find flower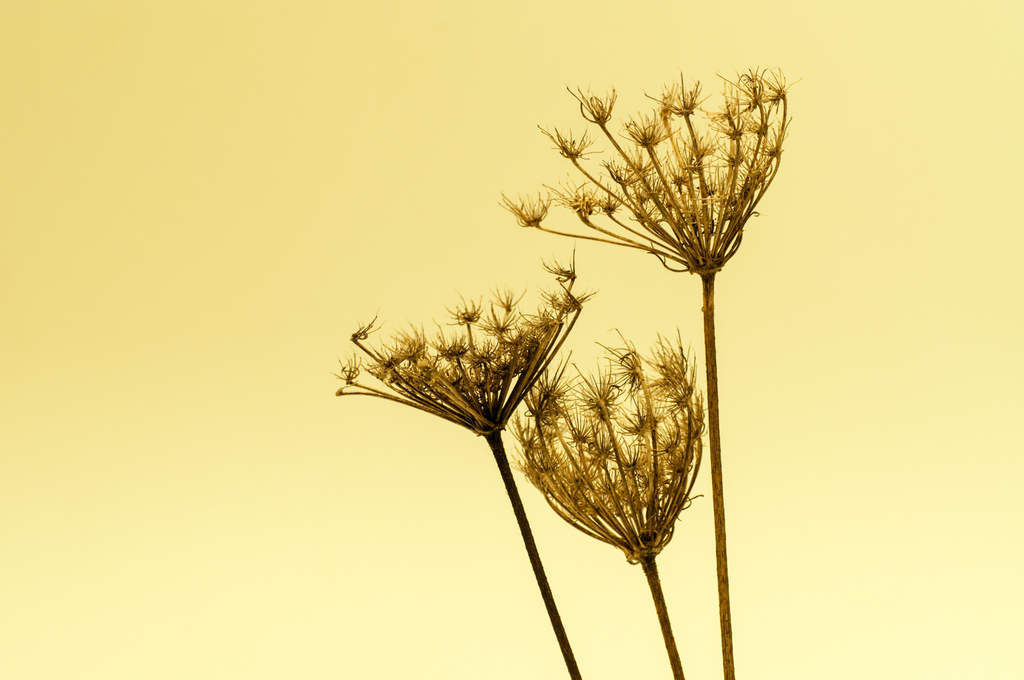
320/248/594/433
